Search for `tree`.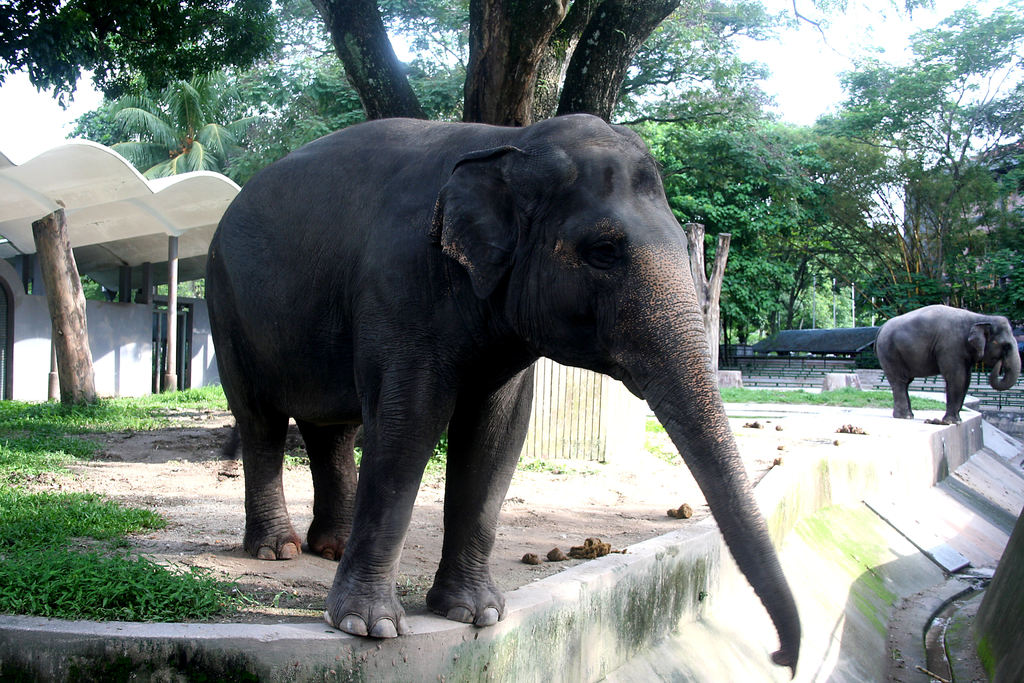
Found at 81, 52, 248, 395.
